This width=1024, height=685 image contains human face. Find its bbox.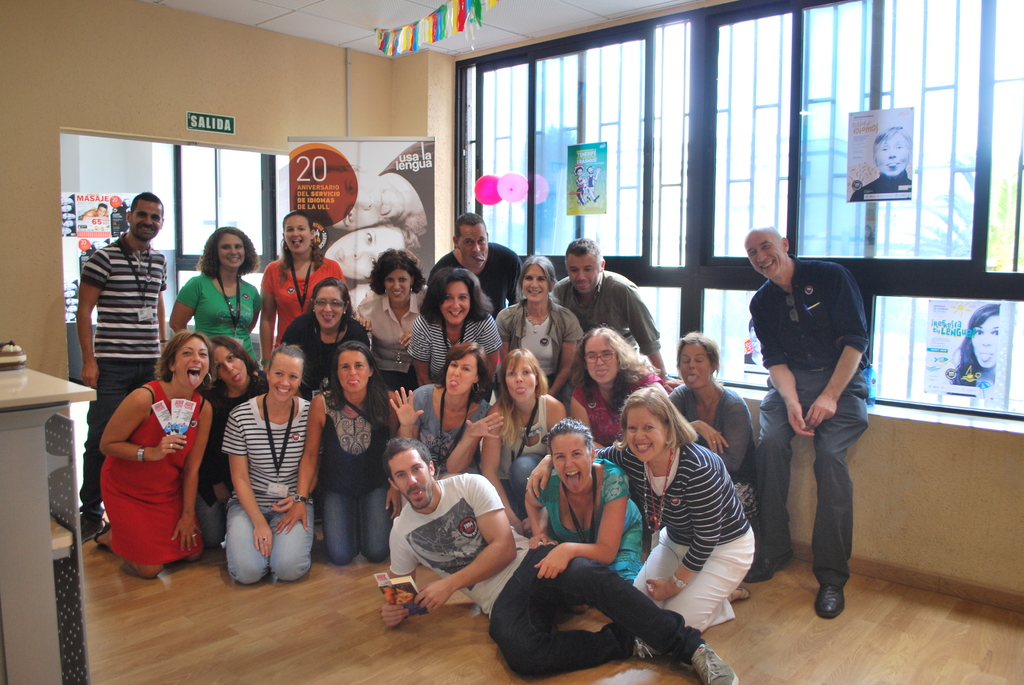
384/269/409/304.
